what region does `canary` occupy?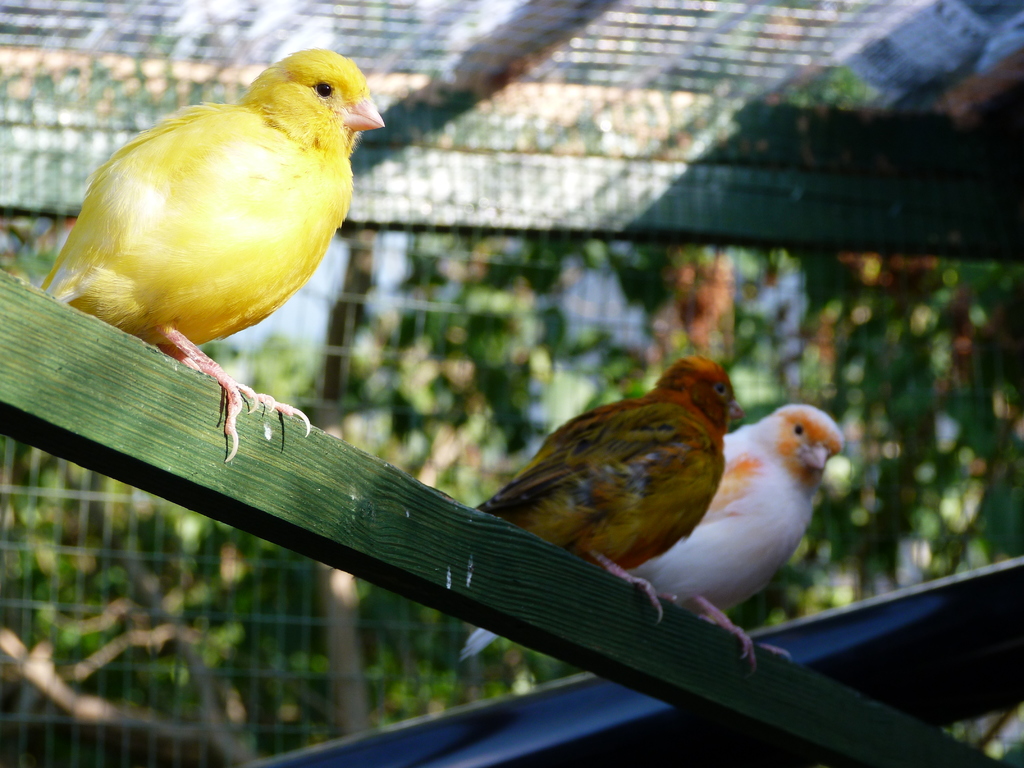
457, 399, 844, 660.
